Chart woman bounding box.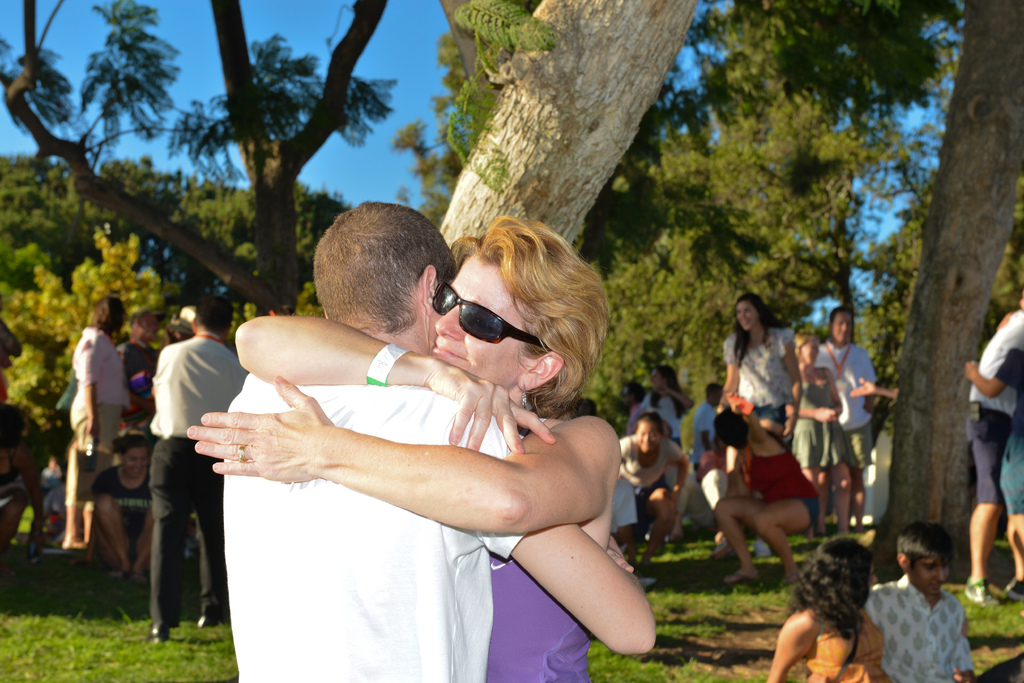
Charted: {"left": 92, "top": 433, "right": 157, "bottom": 581}.
